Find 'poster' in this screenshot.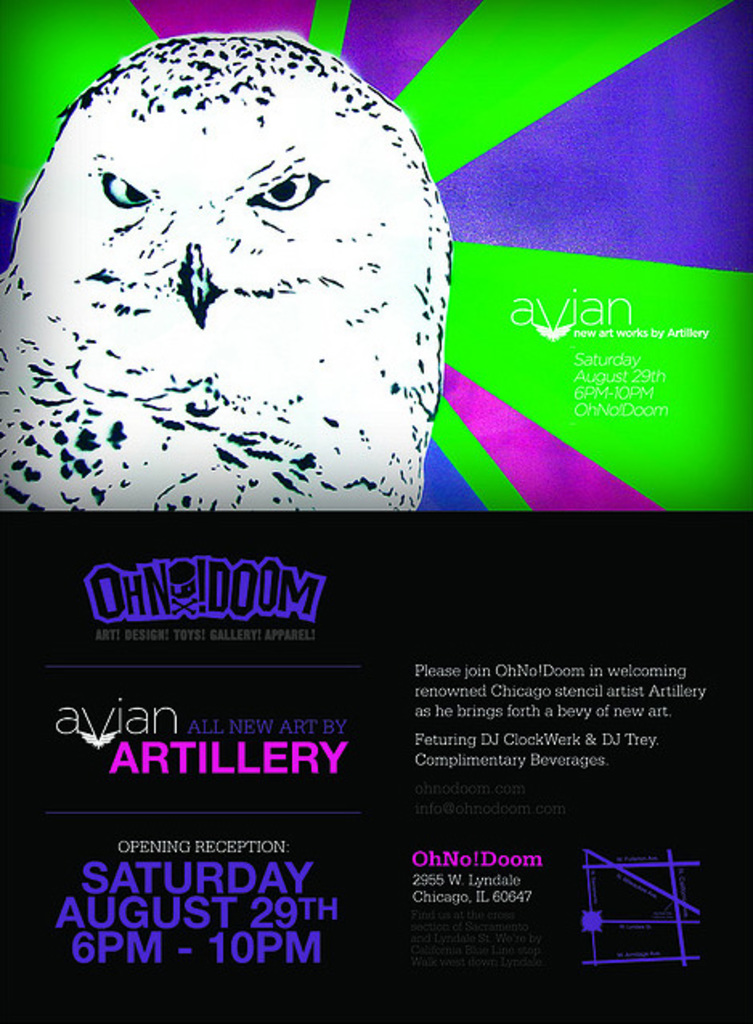
The bounding box for 'poster' is {"x1": 0, "y1": 0, "x2": 751, "y2": 1022}.
